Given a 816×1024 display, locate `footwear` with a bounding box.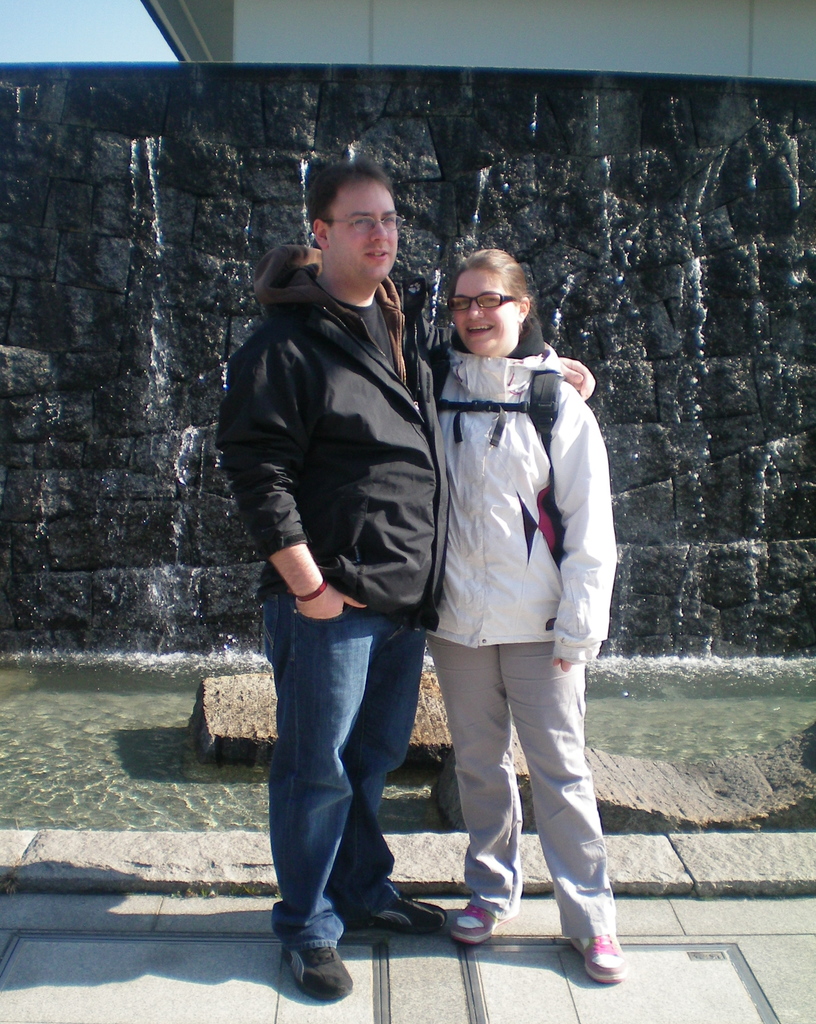
Located: x1=360, y1=882, x2=446, y2=933.
